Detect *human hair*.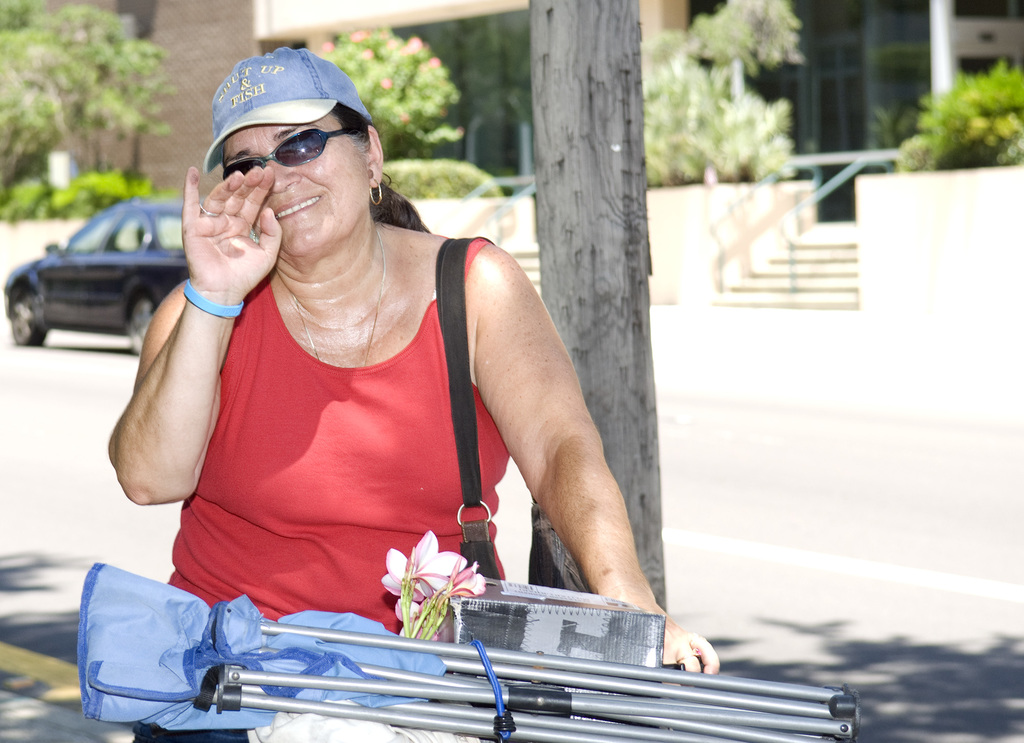
Detected at 331, 102, 429, 233.
